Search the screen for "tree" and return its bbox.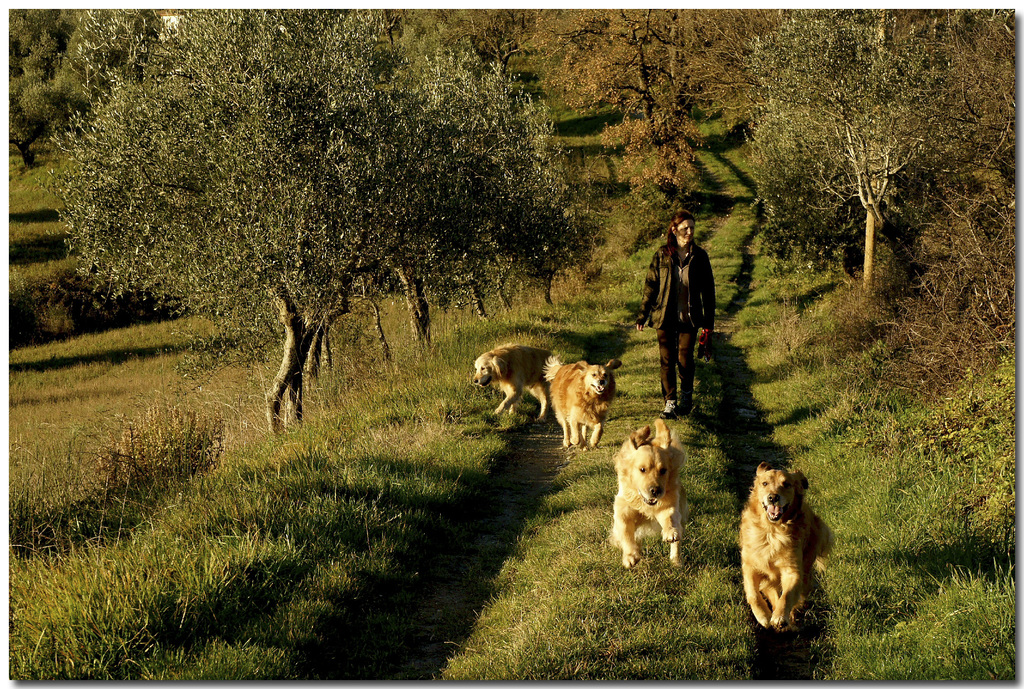
Found: bbox(40, 265, 106, 333).
